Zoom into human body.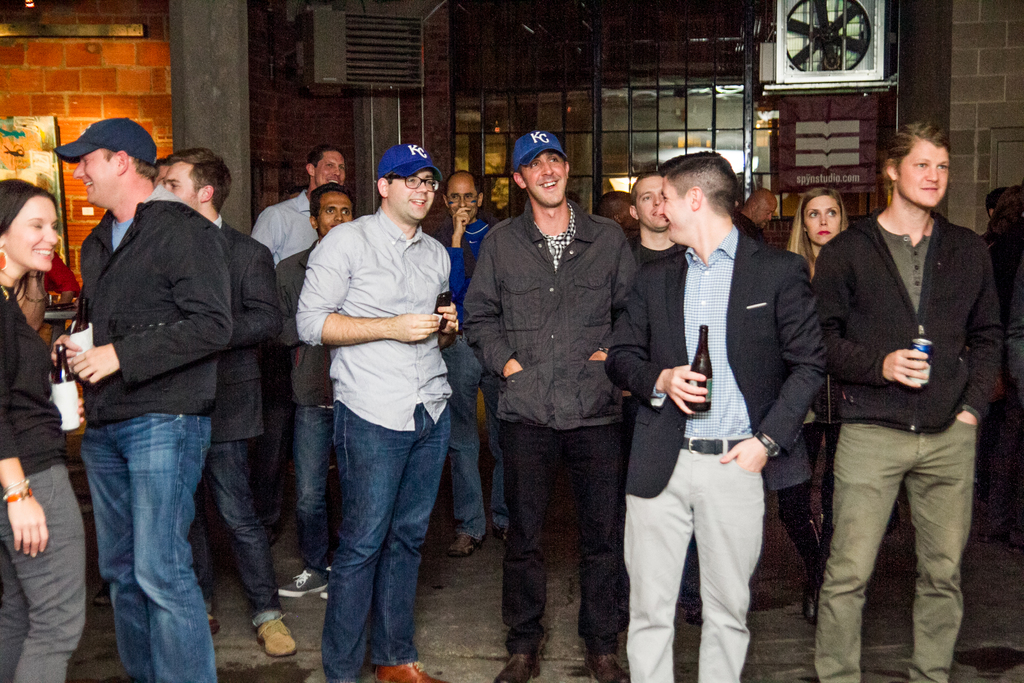
Zoom target: locate(0, 177, 87, 682).
